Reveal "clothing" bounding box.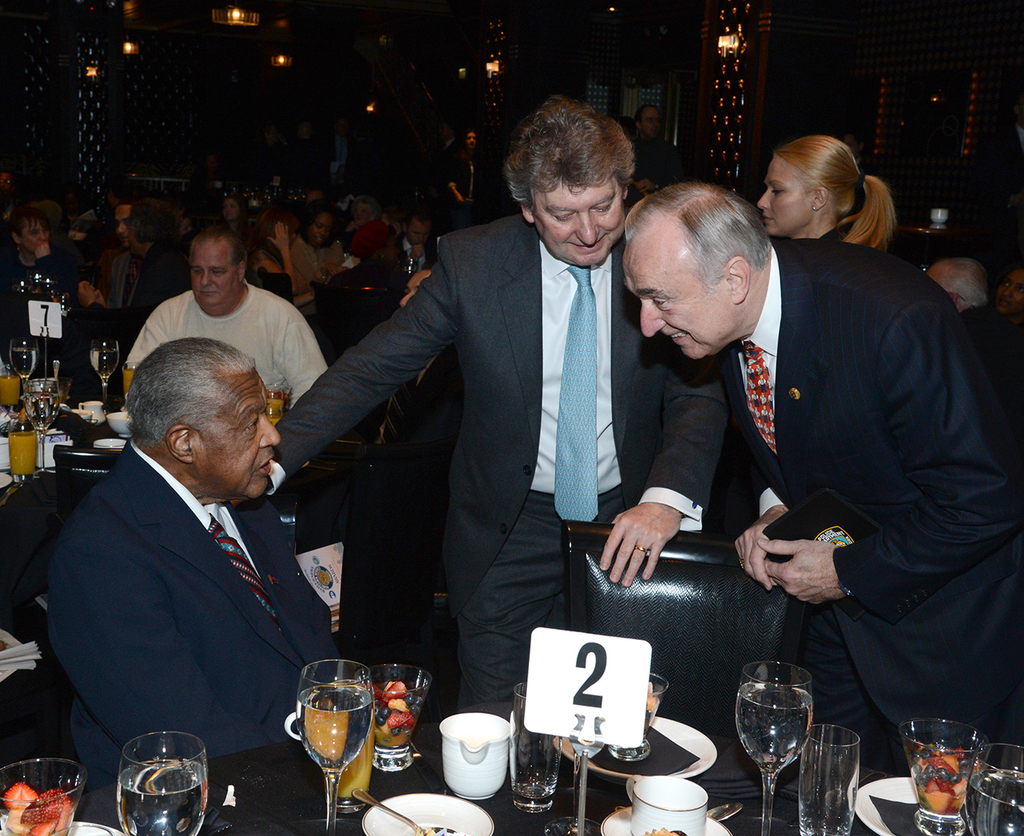
Revealed: 720:238:1023:772.
